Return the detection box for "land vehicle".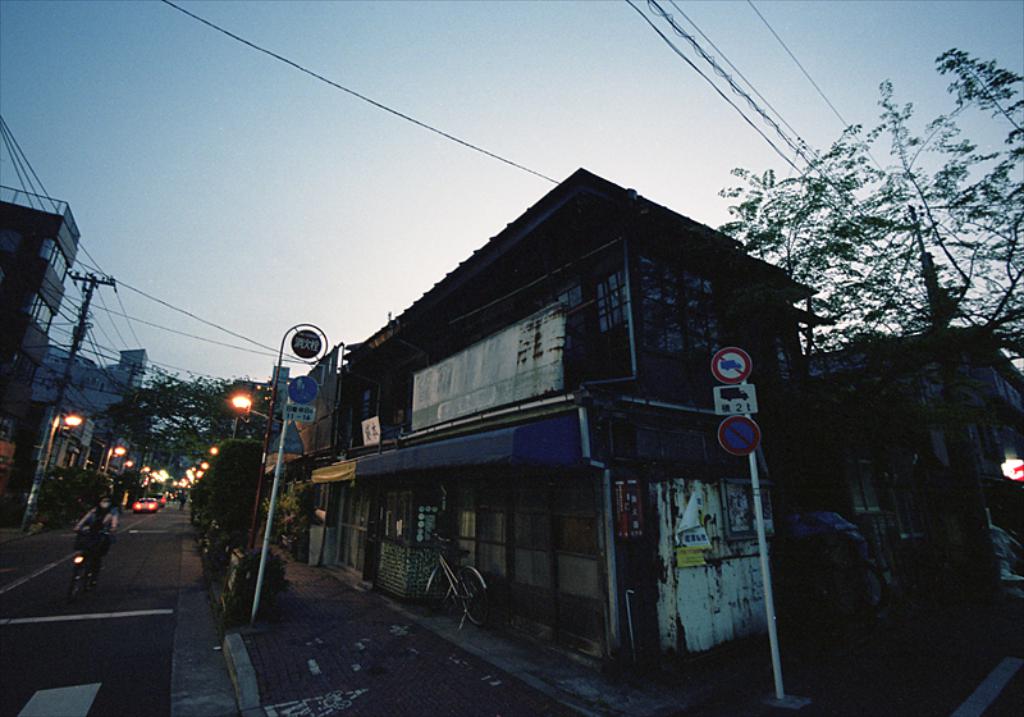
bbox=[67, 526, 115, 602].
